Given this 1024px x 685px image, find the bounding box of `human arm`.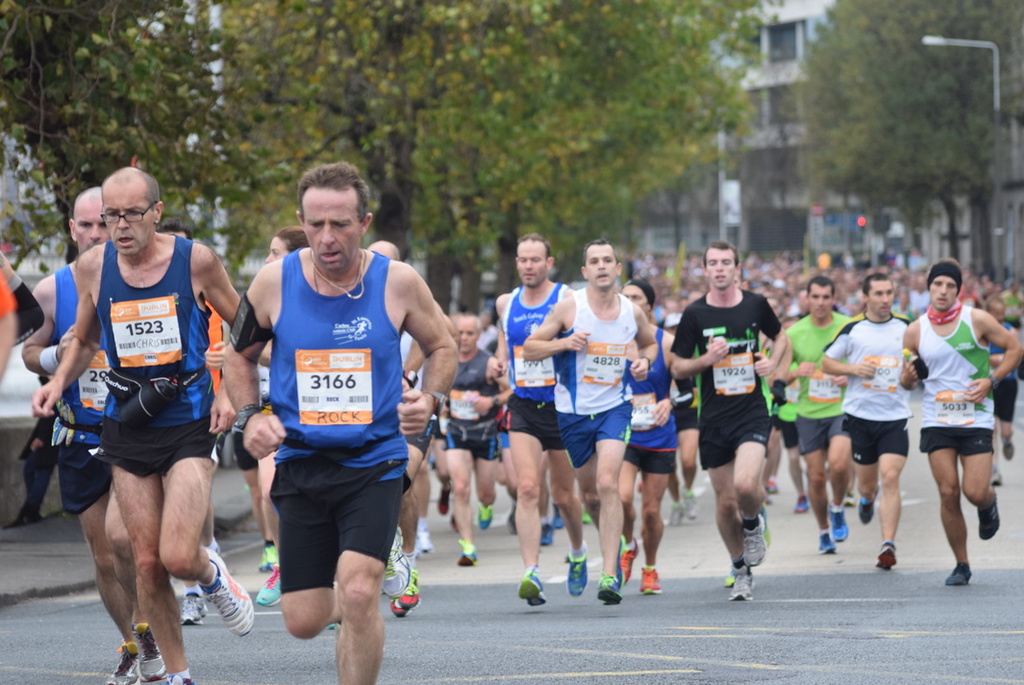
region(664, 333, 688, 374).
